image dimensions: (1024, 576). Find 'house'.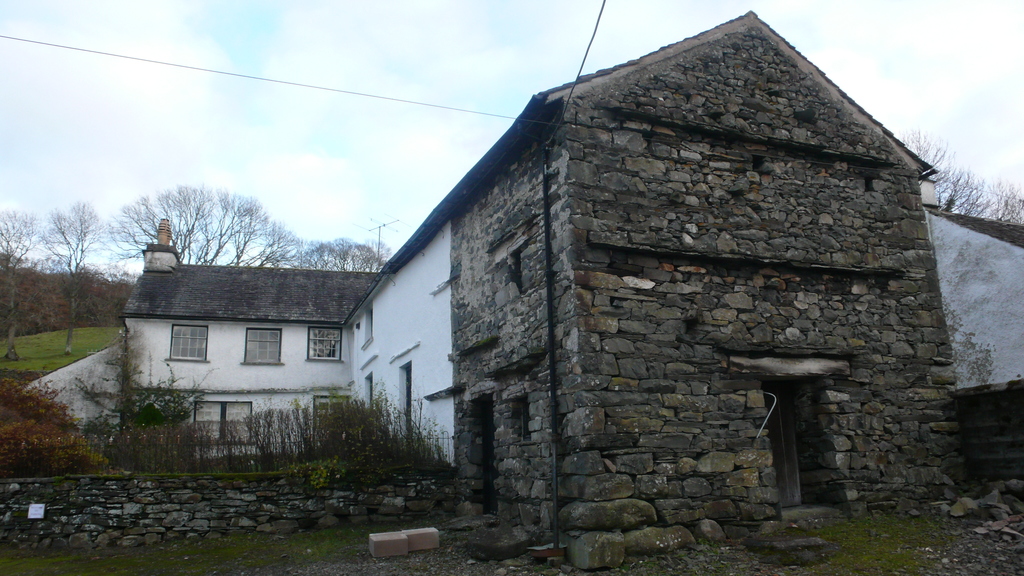
[950,191,1023,485].
